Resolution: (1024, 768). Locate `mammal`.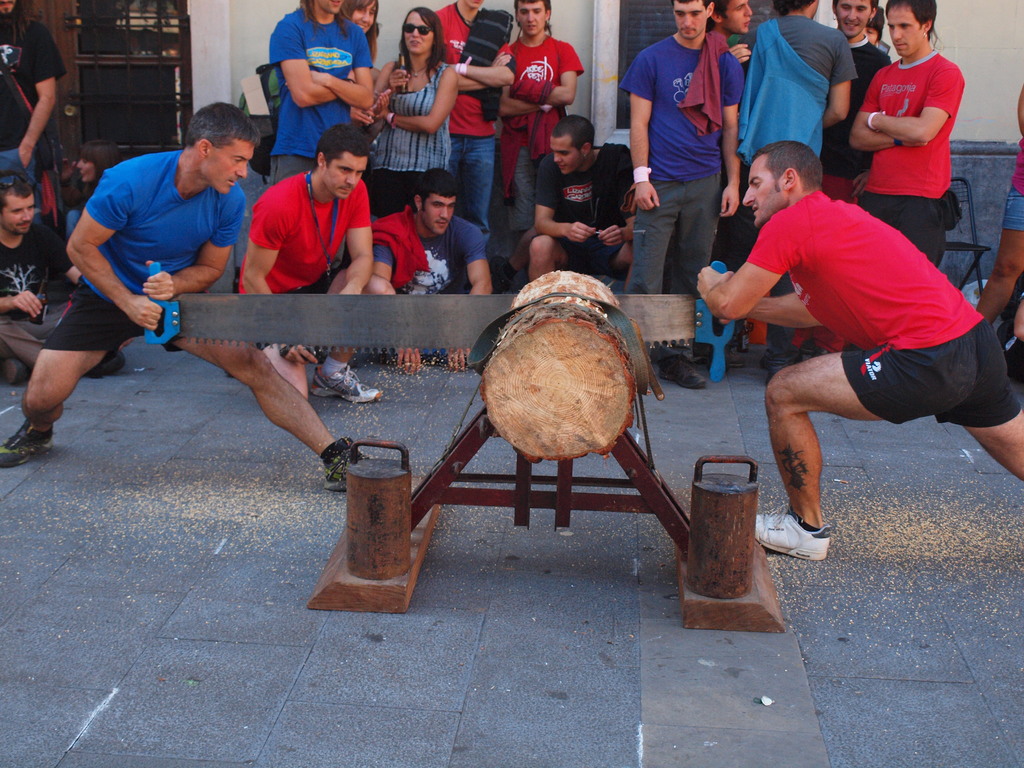
(x1=846, y1=0, x2=965, y2=267).
